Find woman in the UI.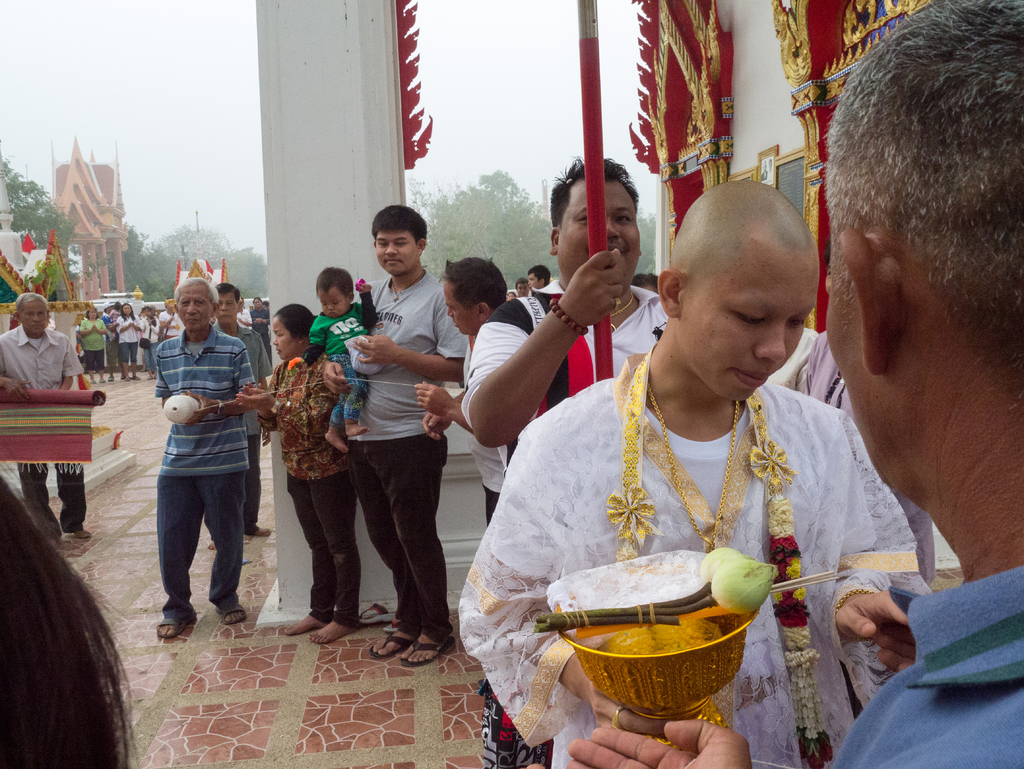
UI element at l=454, t=175, r=922, b=768.
